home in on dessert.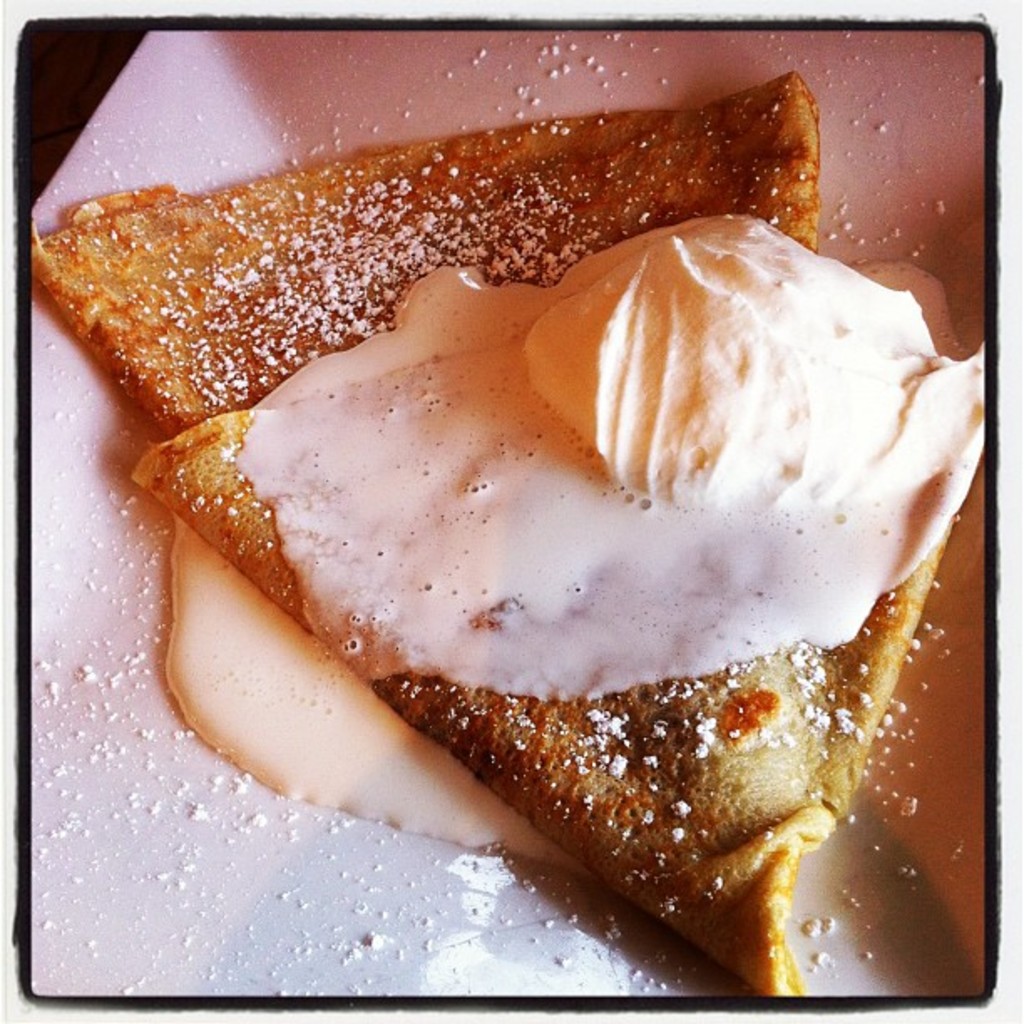
Homed in at Rect(30, 72, 989, 992).
